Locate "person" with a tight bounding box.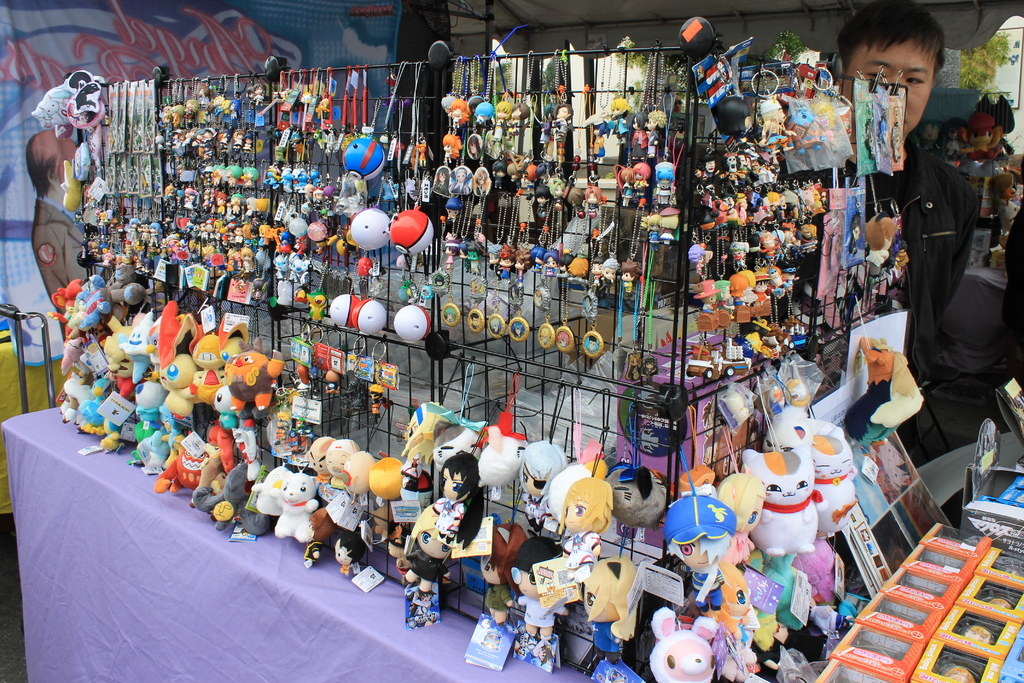
region(723, 193, 739, 227).
